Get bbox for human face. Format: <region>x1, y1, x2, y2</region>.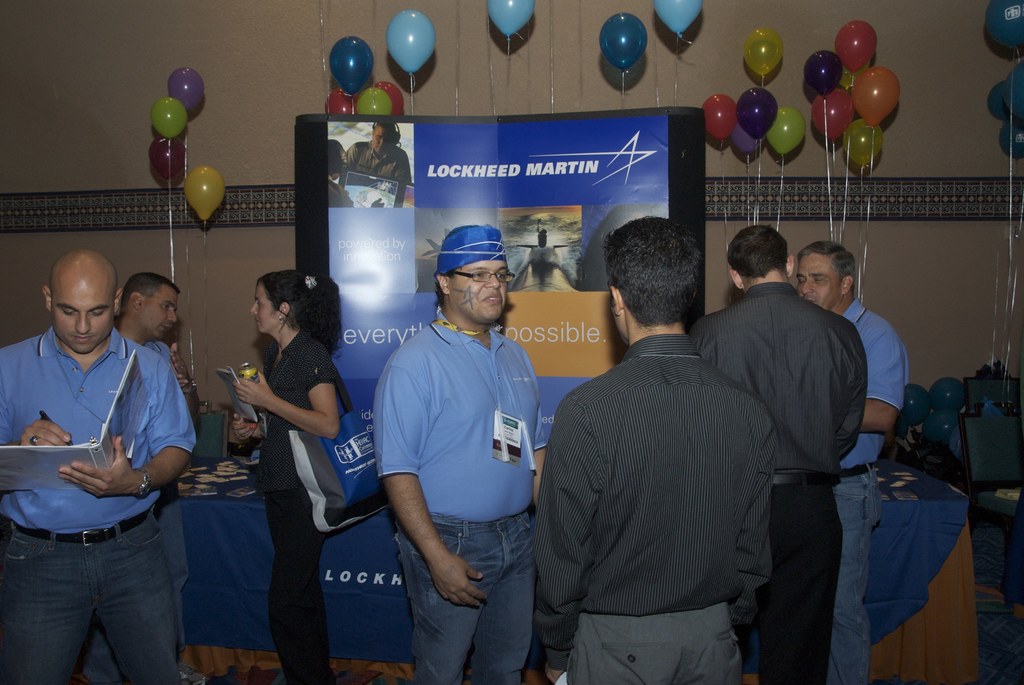
<region>372, 129, 394, 149</region>.
